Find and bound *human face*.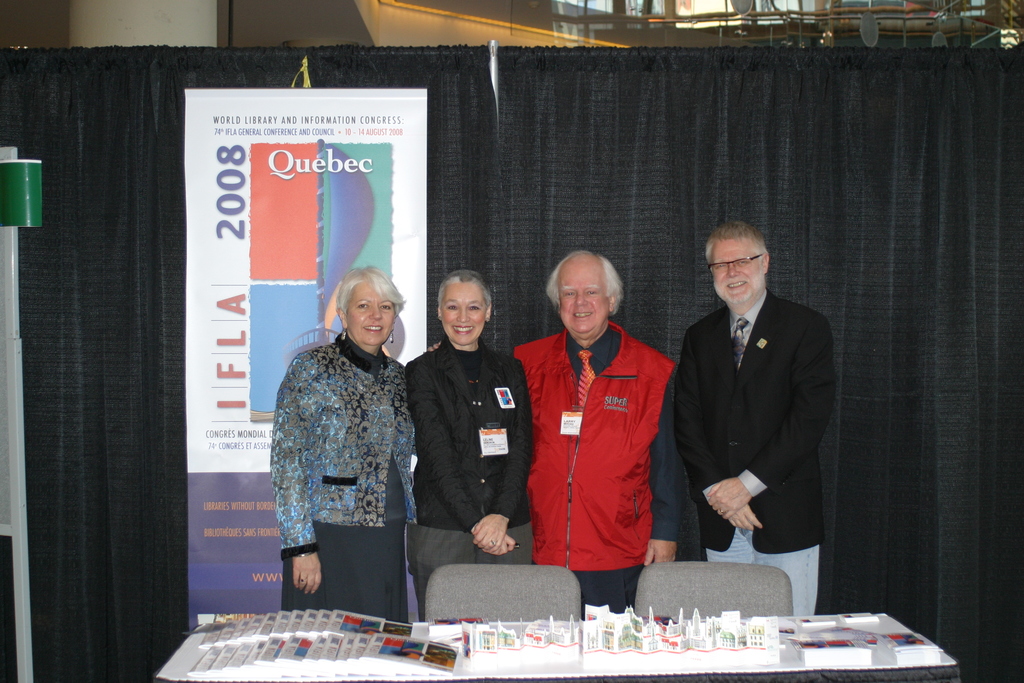
Bound: 712:239:758:298.
